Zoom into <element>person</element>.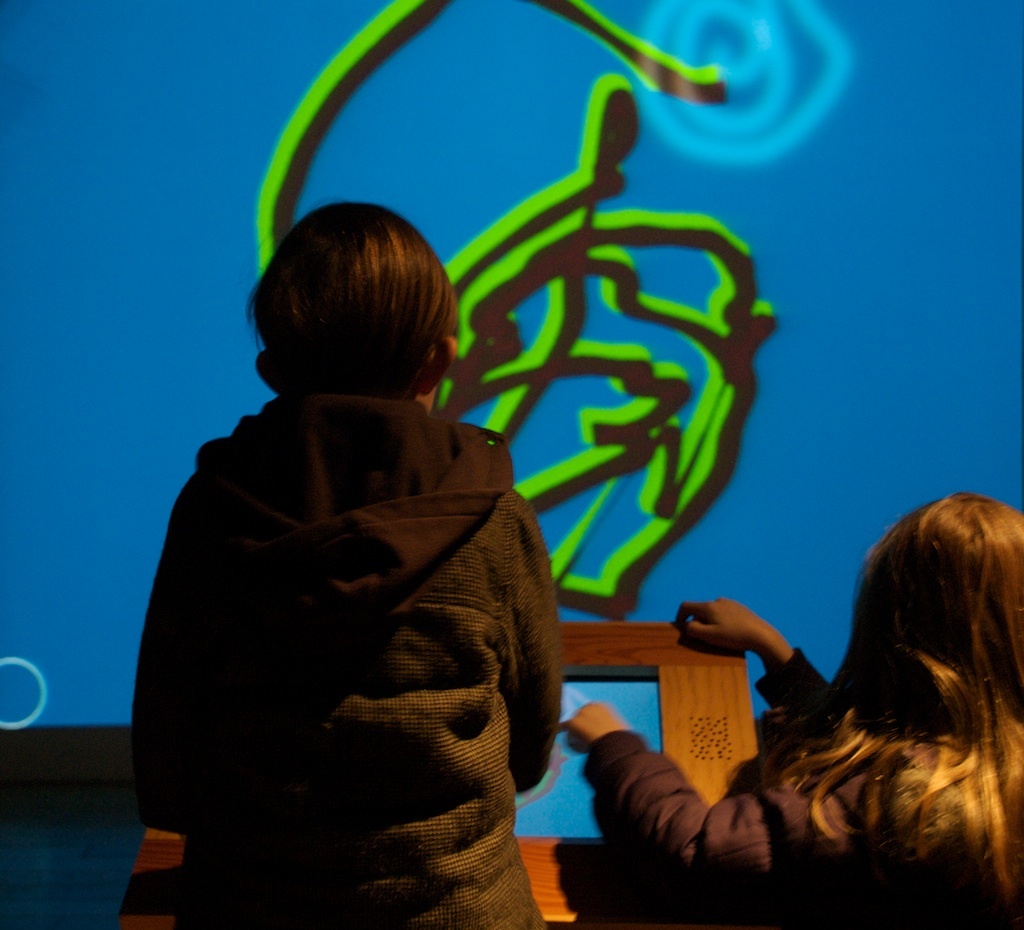
Zoom target: Rect(567, 490, 1023, 929).
